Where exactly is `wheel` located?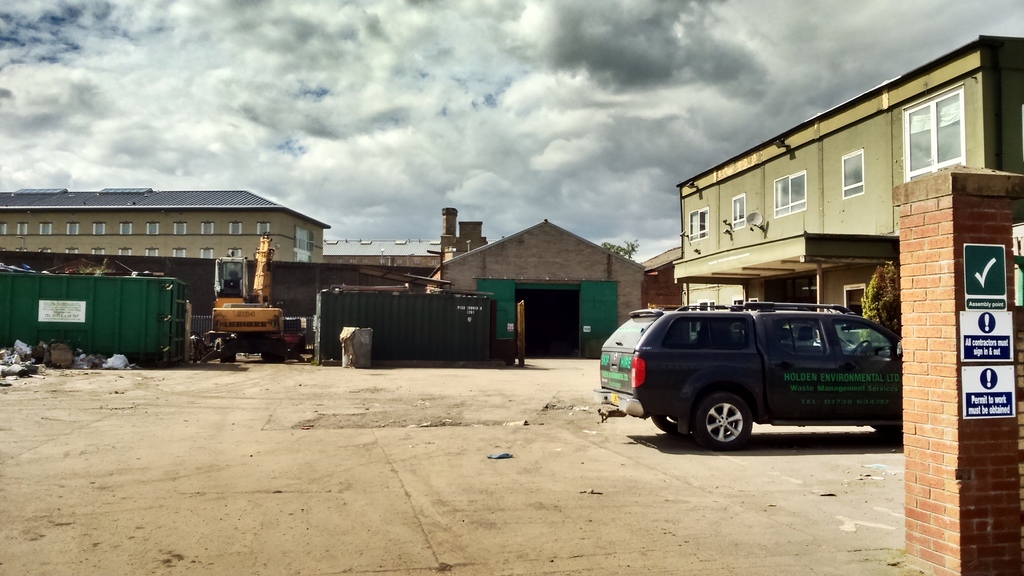
Its bounding box is crop(694, 397, 754, 441).
